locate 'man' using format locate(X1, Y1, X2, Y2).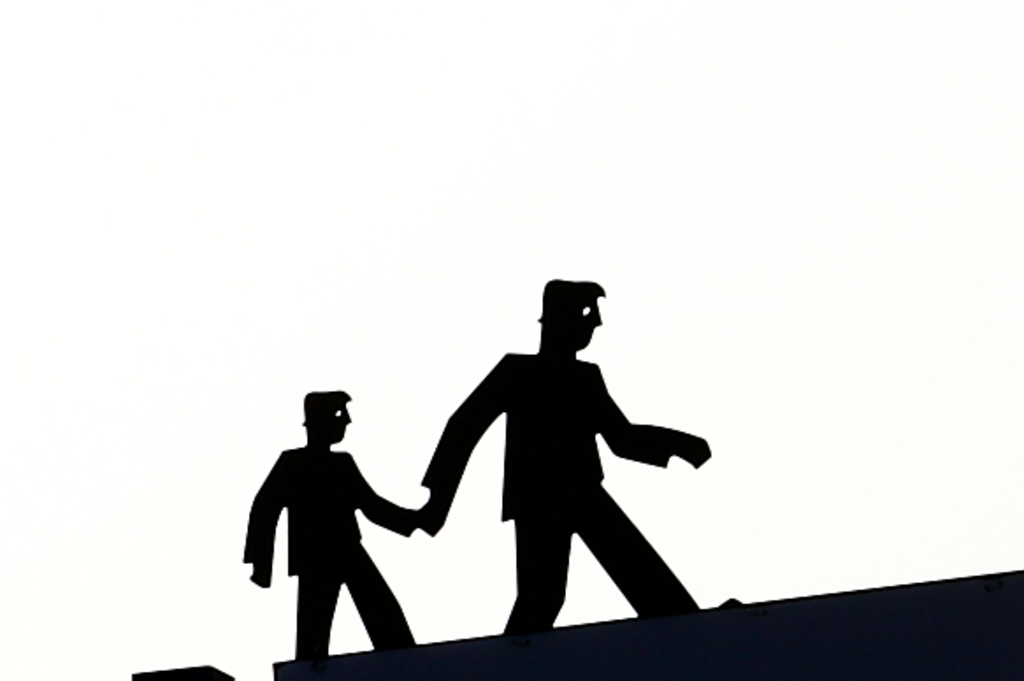
locate(390, 277, 713, 644).
